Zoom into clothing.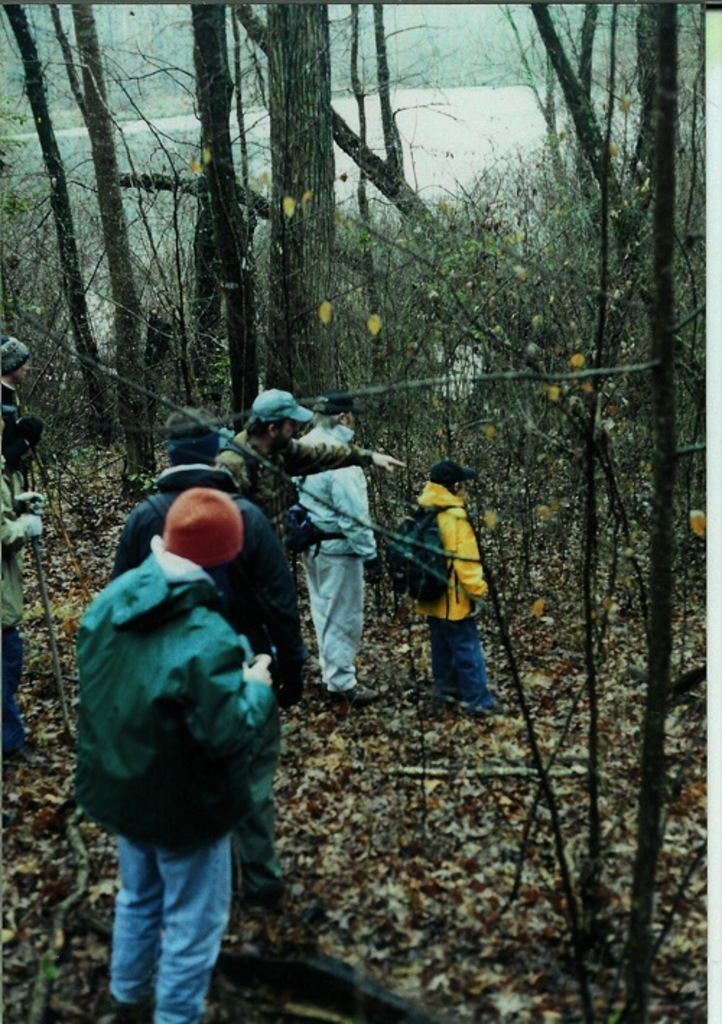
Zoom target: 422 482 490 708.
